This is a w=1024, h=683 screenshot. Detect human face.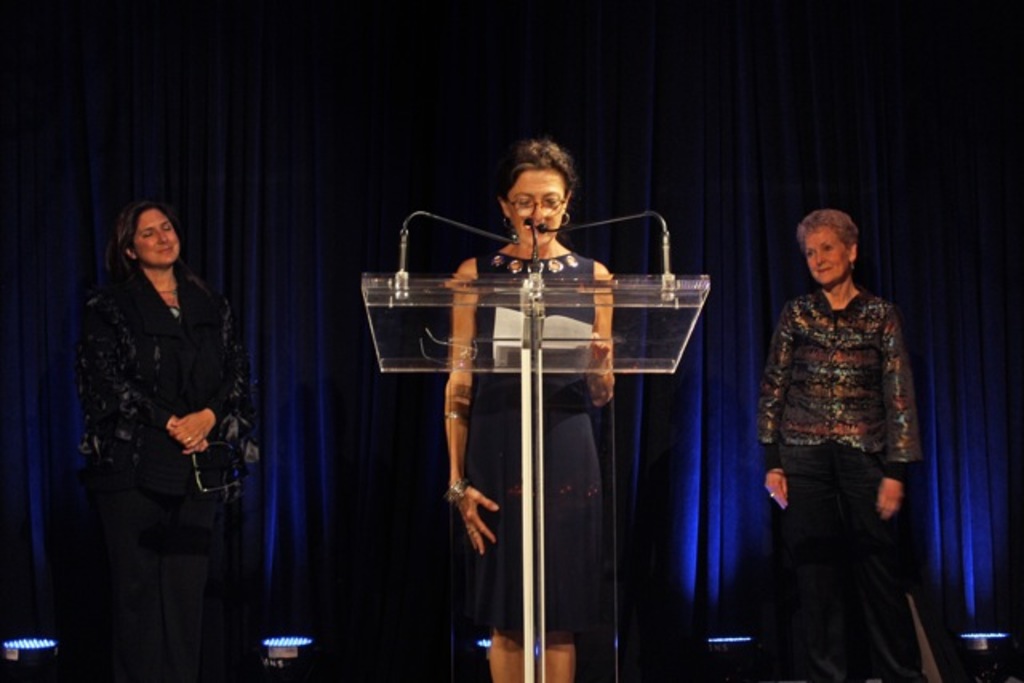
[left=133, top=210, right=182, bottom=266].
